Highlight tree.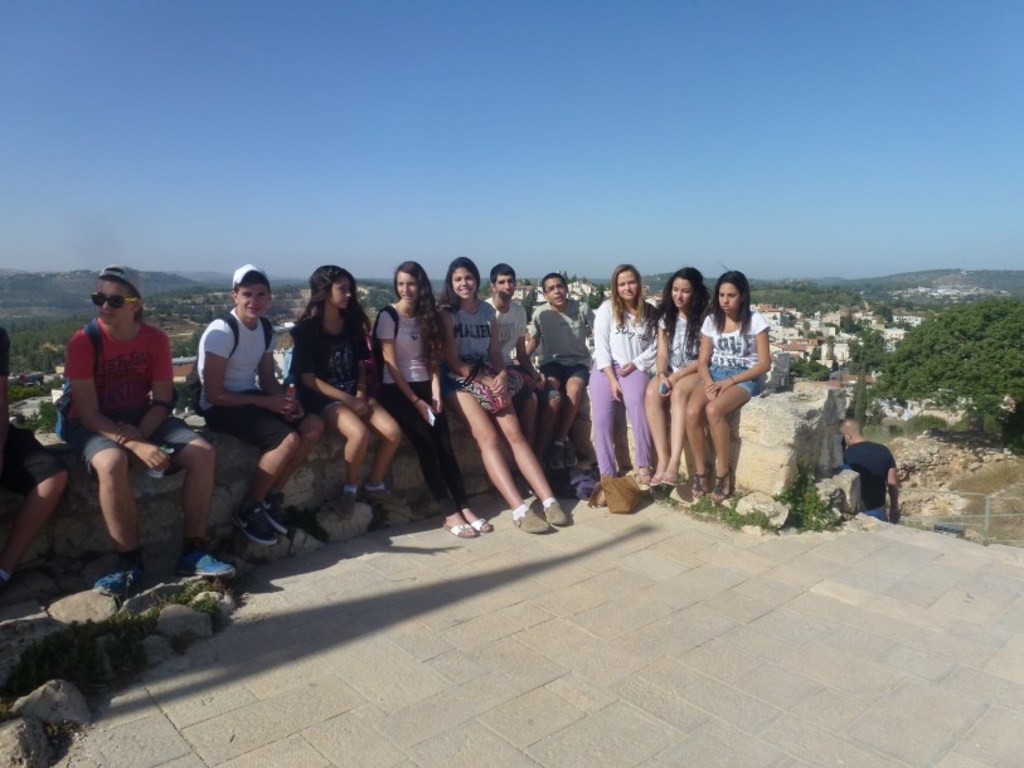
Highlighted region: crop(40, 399, 54, 434).
